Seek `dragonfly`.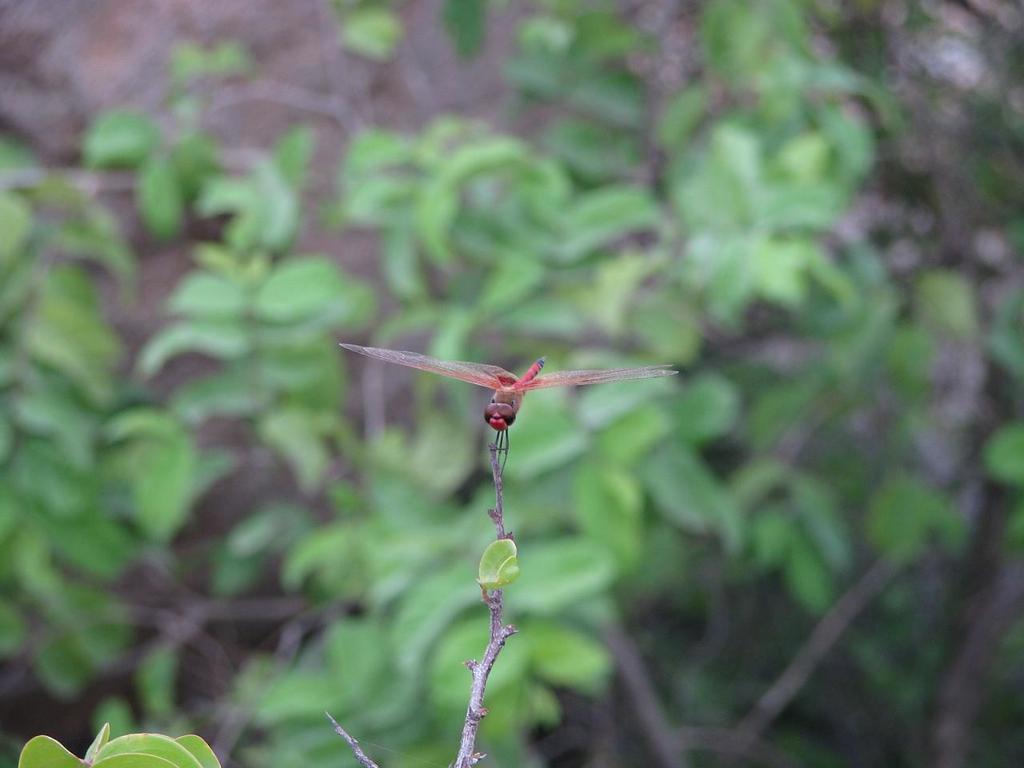
left=337, top=342, right=683, bottom=482.
